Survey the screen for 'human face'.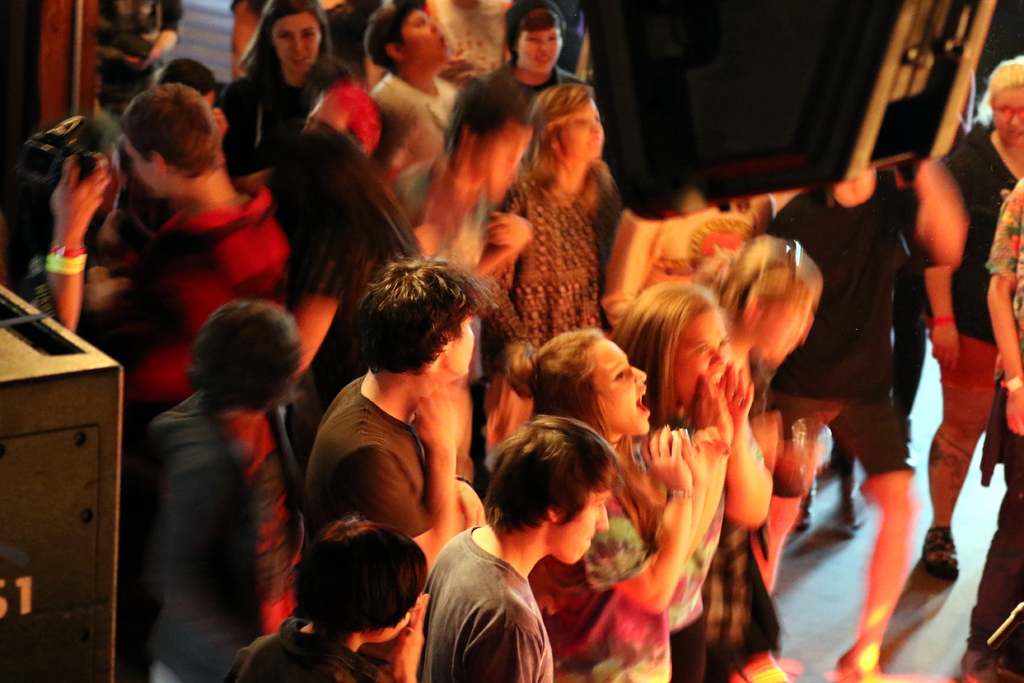
Survey found: 555:92:609:164.
